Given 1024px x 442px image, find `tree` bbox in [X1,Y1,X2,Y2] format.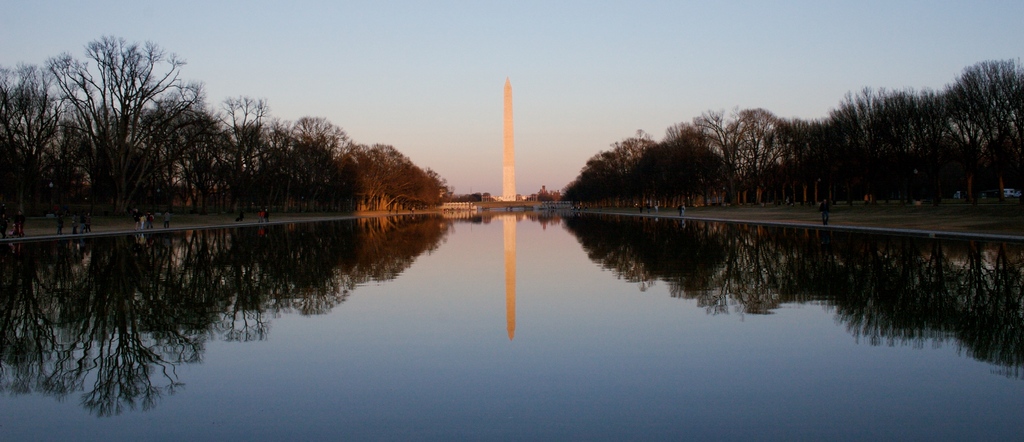
[823,81,944,193].
